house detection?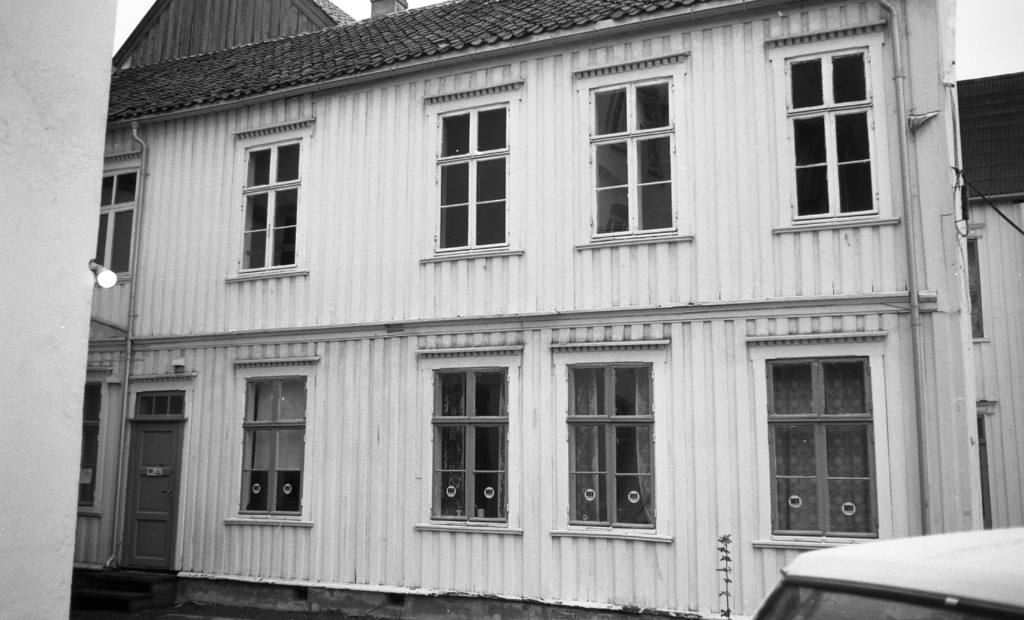
BBox(947, 70, 1023, 525)
